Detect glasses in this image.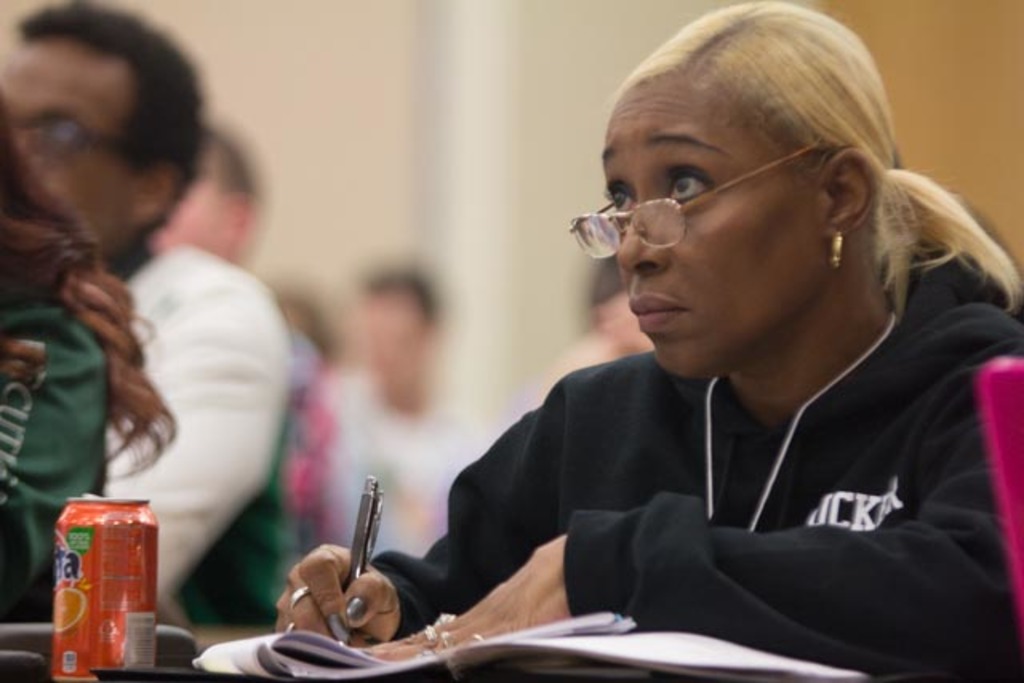
Detection: 568 133 842 264.
